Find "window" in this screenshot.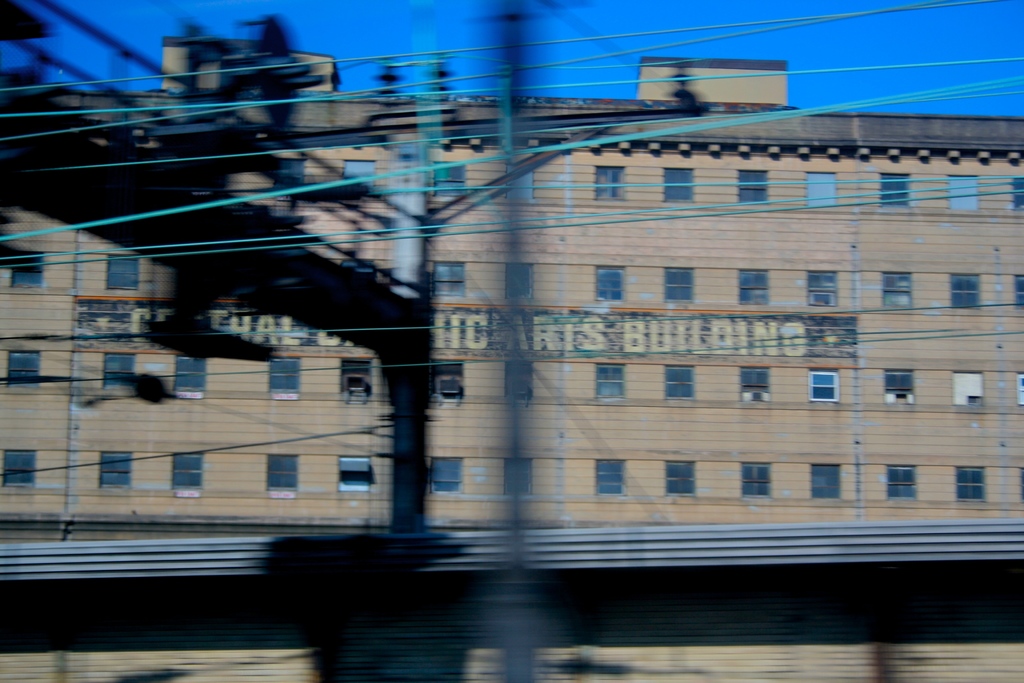
The bounding box for "window" is BBox(667, 169, 696, 206).
